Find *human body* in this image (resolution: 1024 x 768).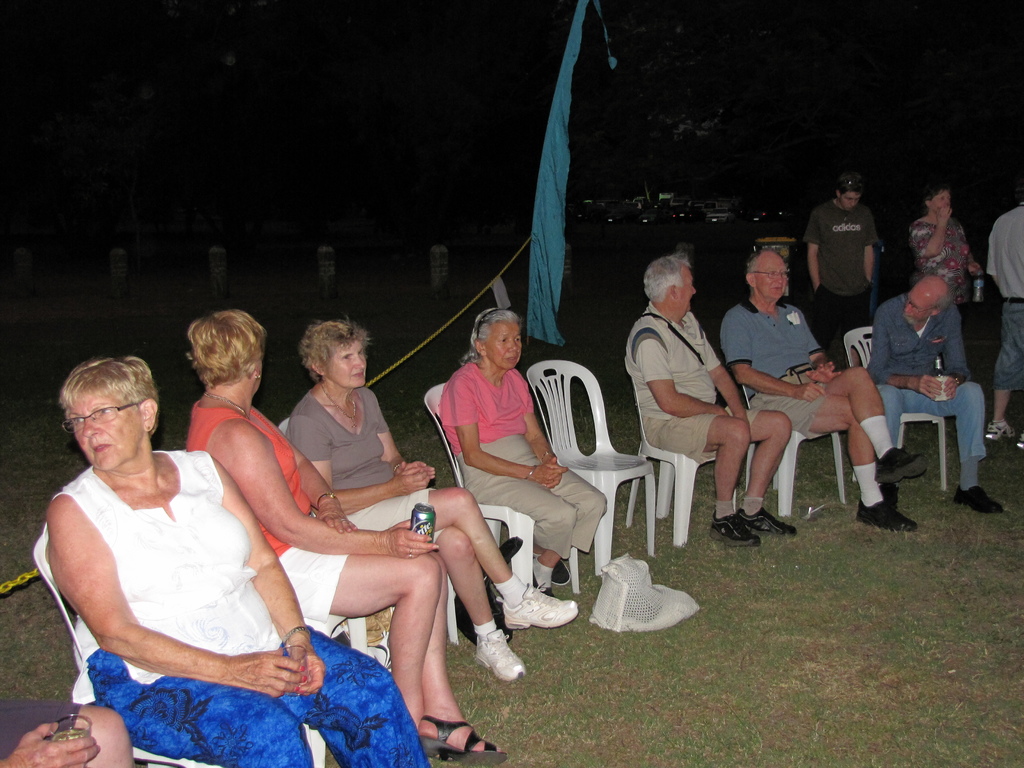
select_region(872, 307, 992, 511).
